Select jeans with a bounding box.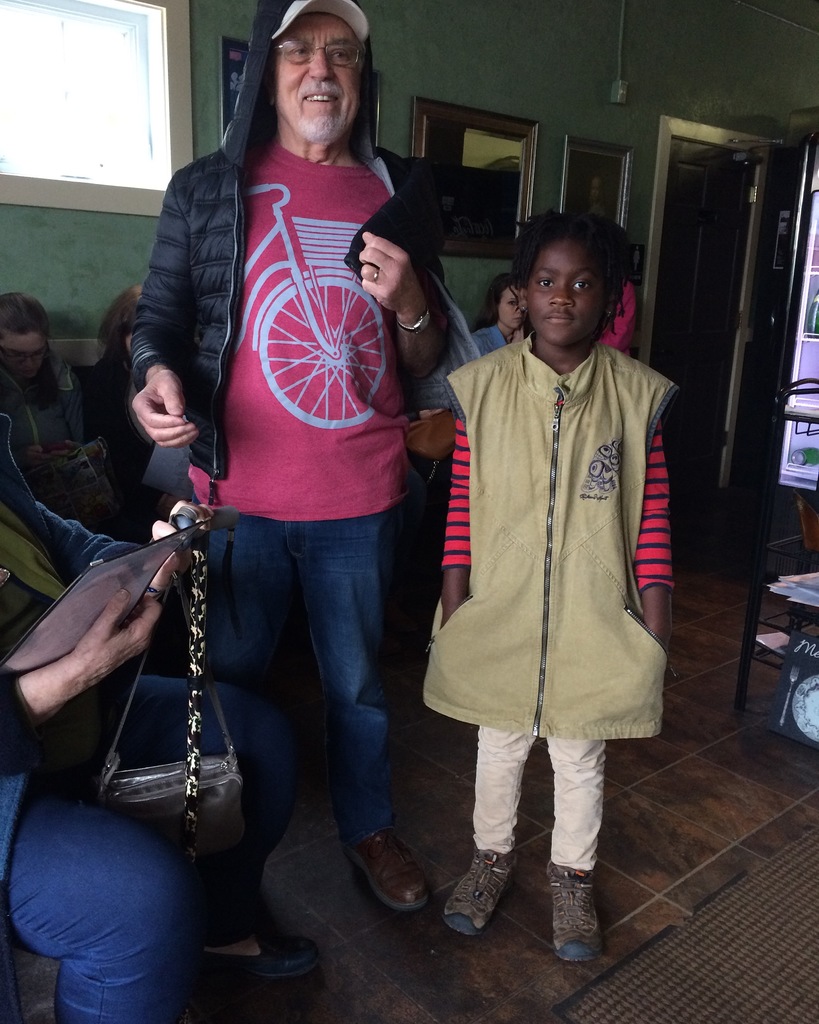
x1=183 y1=477 x2=429 y2=904.
